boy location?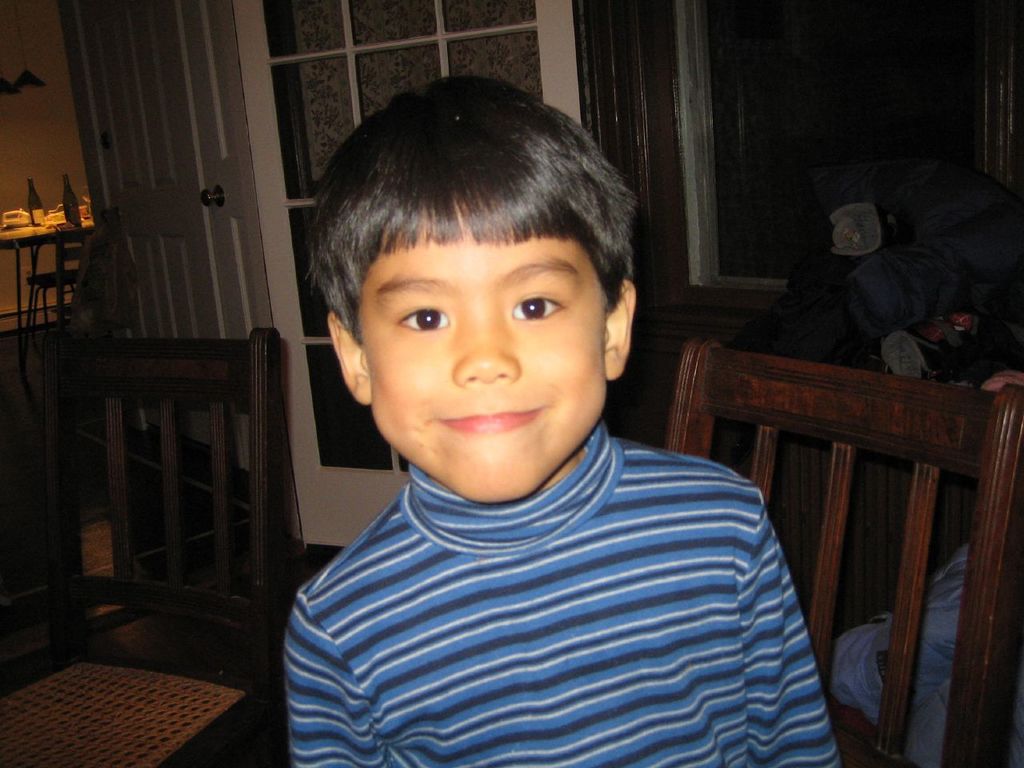
{"x1": 291, "y1": 75, "x2": 841, "y2": 767}
